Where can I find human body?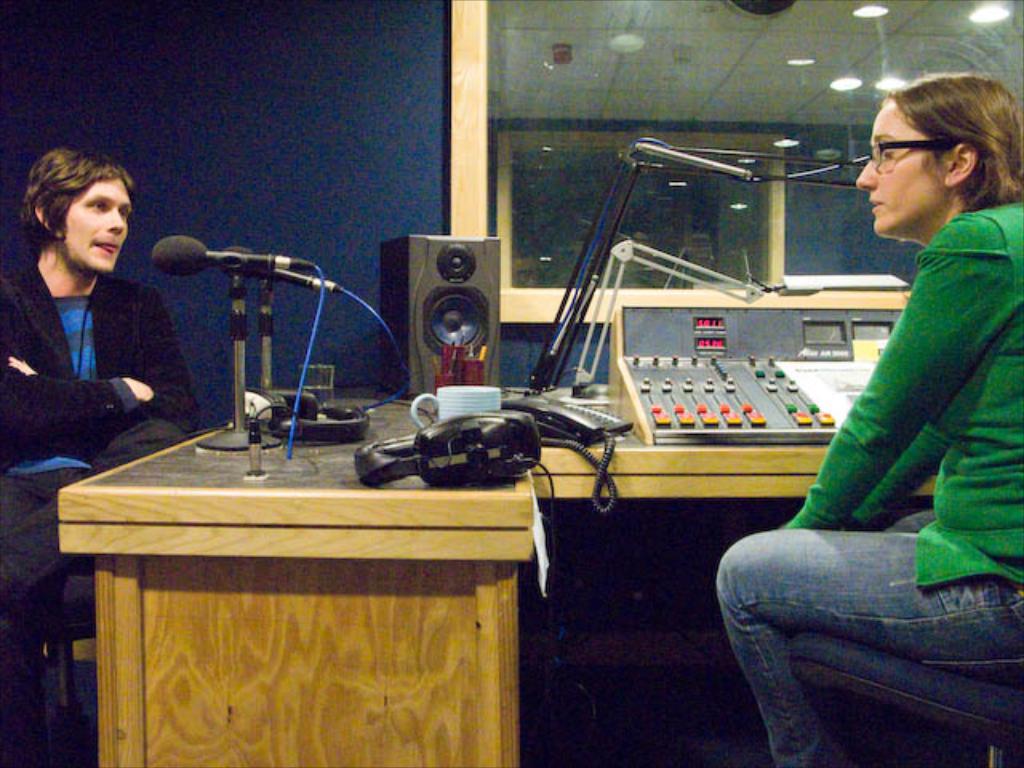
You can find it at left=717, top=77, right=1022, bottom=766.
